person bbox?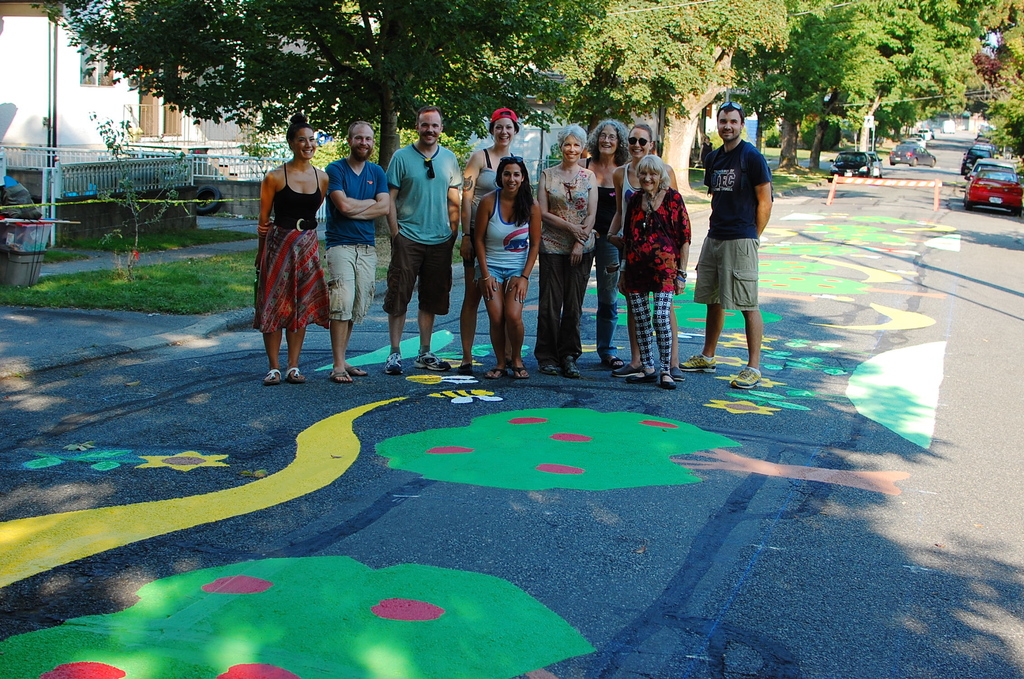
crop(701, 102, 780, 372)
